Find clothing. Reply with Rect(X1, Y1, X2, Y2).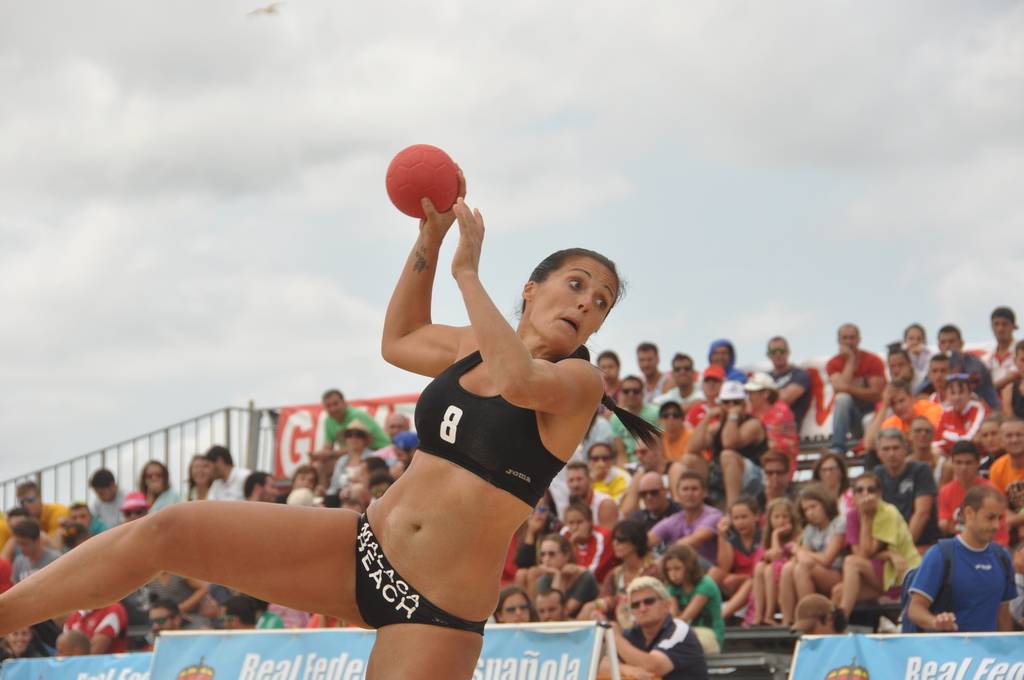
Rect(716, 398, 780, 500).
